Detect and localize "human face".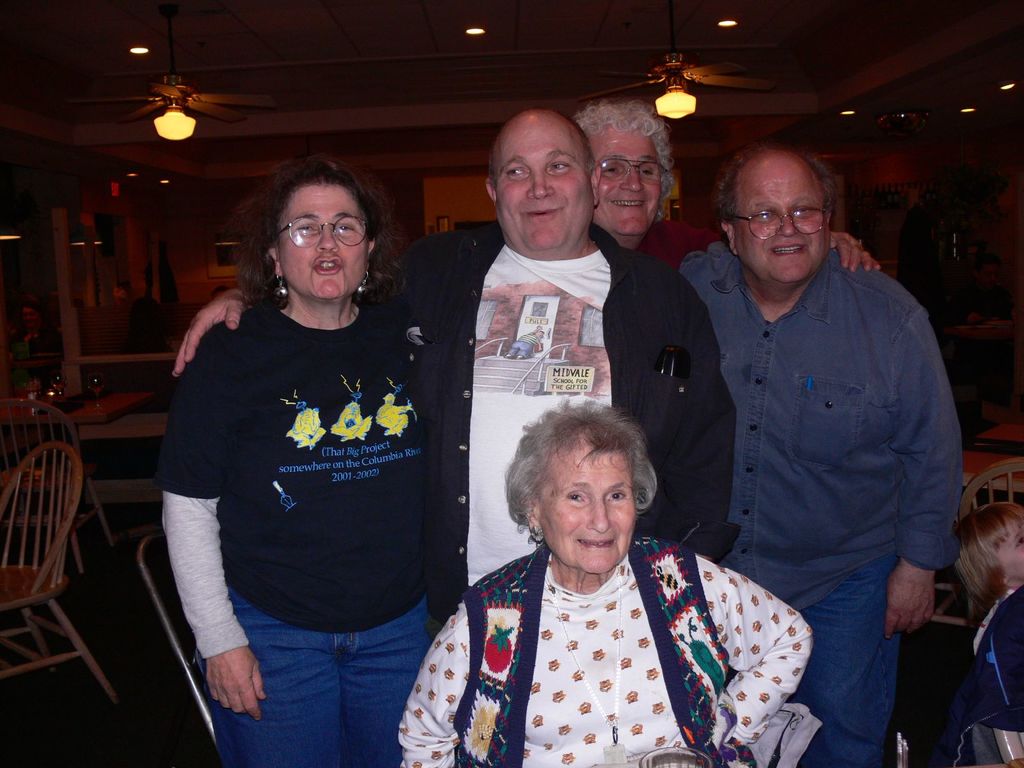
Localized at bbox=(495, 114, 588, 254).
